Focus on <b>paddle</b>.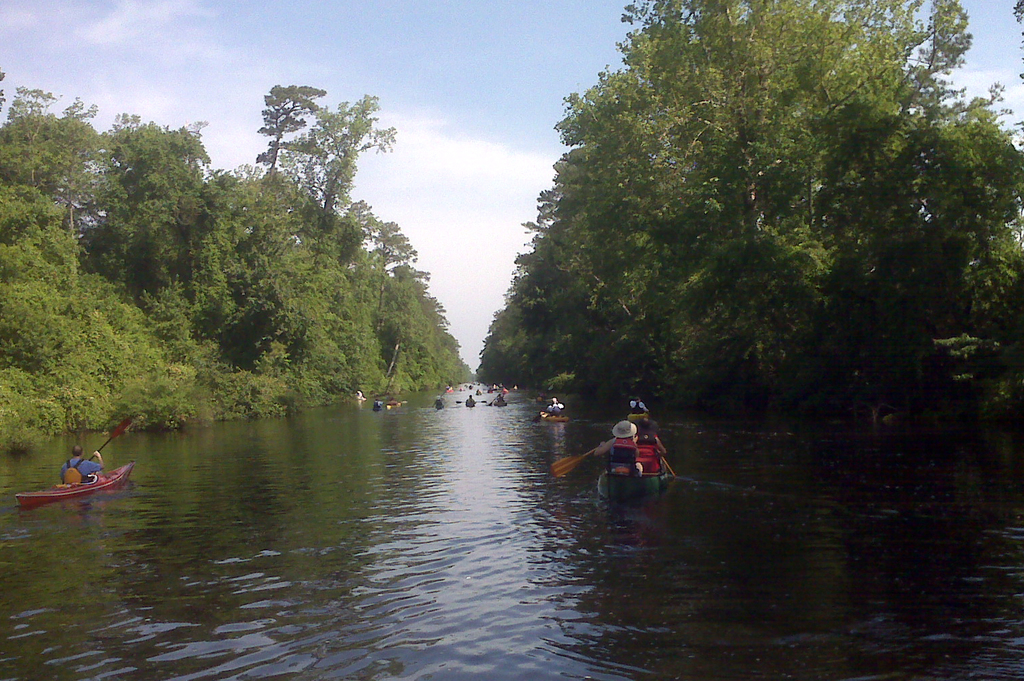
Focused at crop(550, 445, 598, 476).
